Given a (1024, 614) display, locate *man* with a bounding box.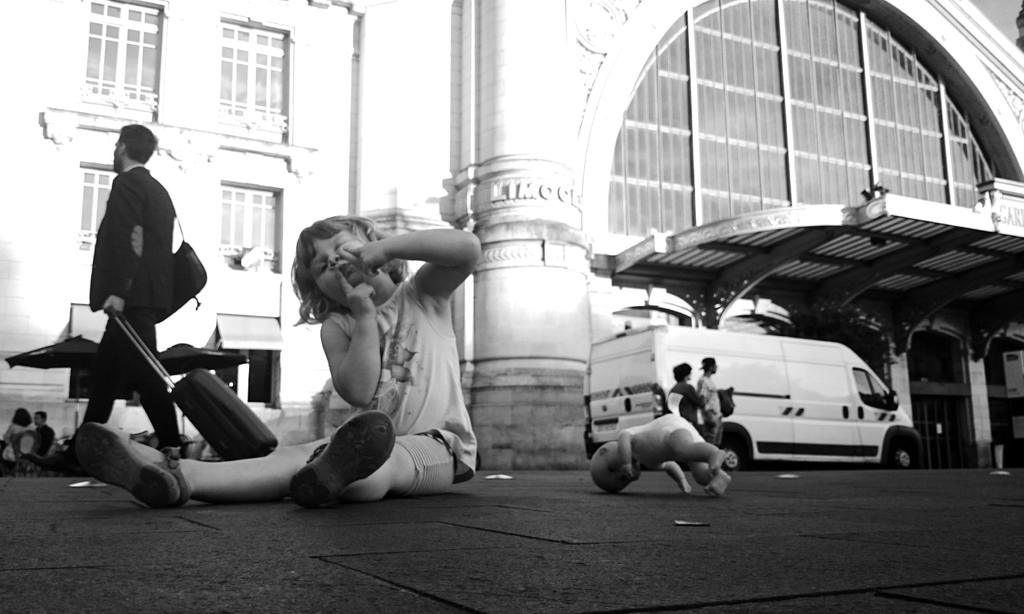
Located: region(698, 353, 721, 453).
